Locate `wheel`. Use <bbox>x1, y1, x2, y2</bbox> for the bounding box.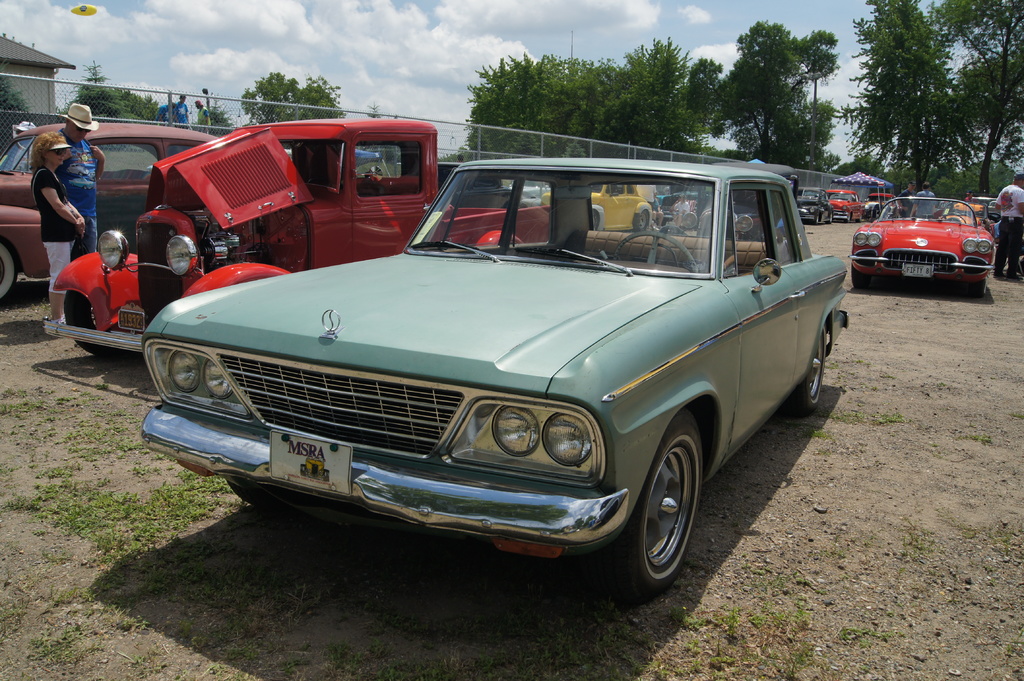
<bbox>604, 413, 708, 602</bbox>.
